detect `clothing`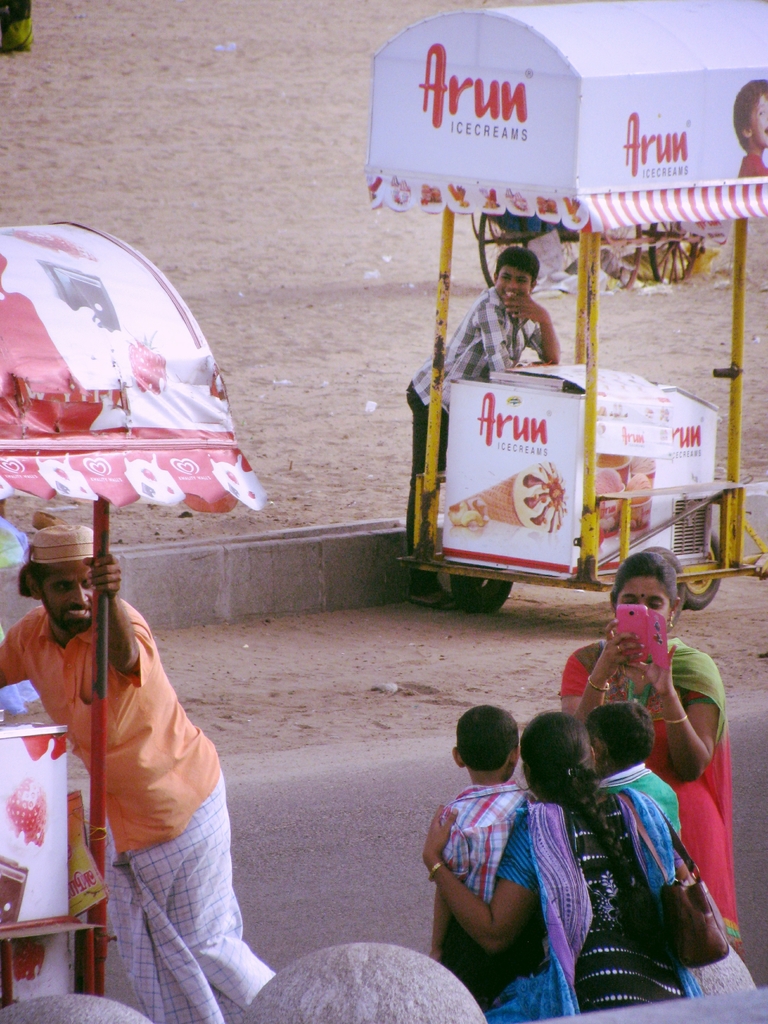
[left=545, top=607, right=737, bottom=943]
